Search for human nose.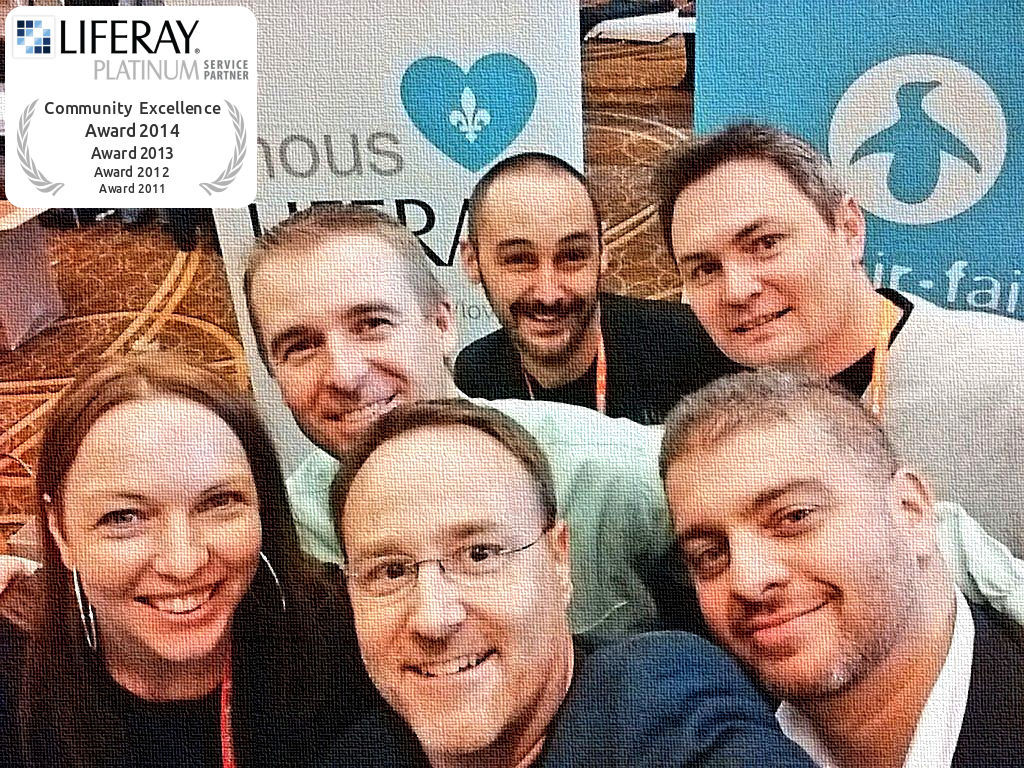
Found at <bbox>722, 261, 761, 307</bbox>.
